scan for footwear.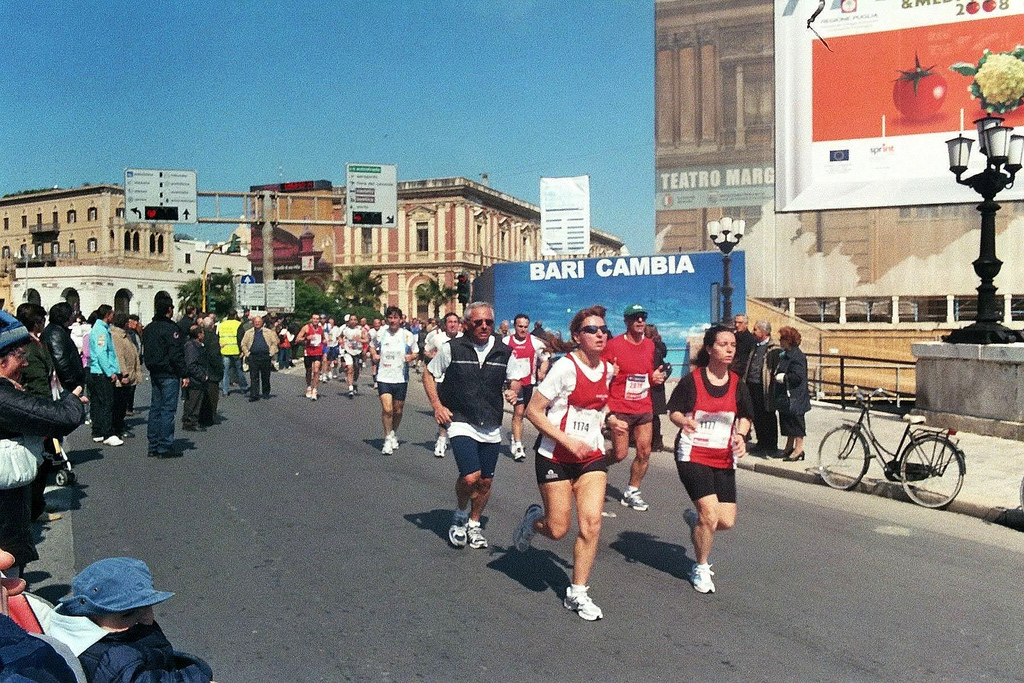
Scan result: 467, 517, 486, 548.
